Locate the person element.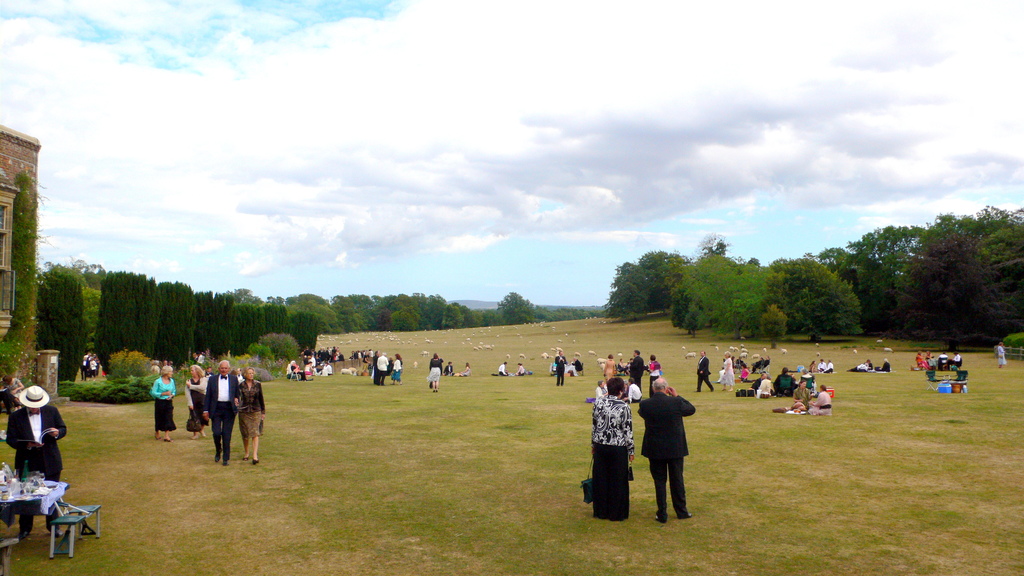
Element bbox: 588,373,640,527.
